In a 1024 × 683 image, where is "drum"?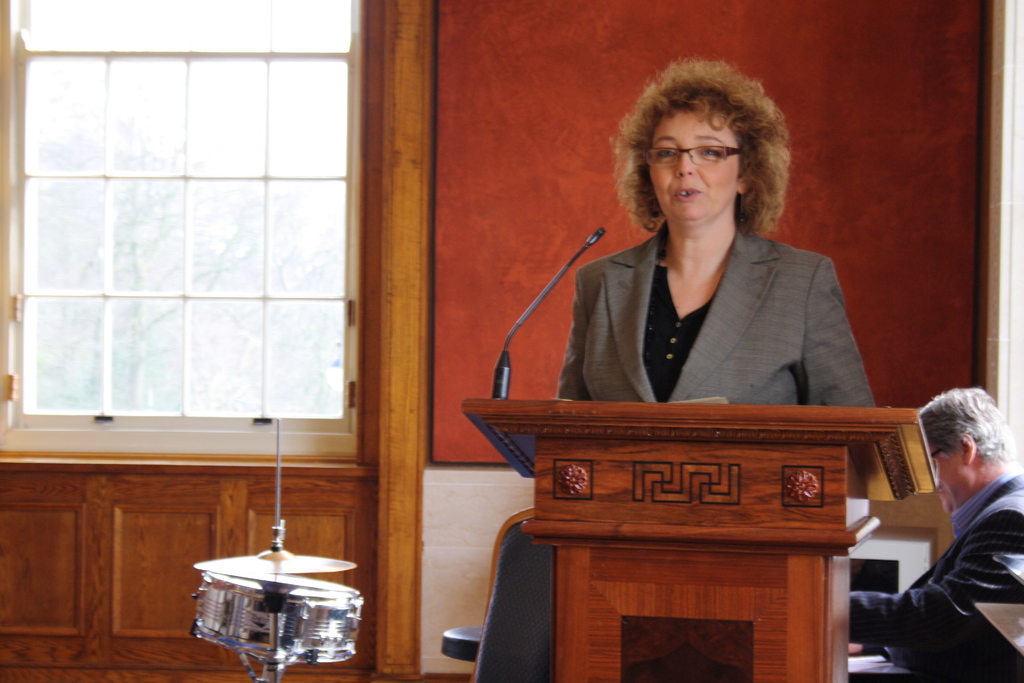
[left=189, top=575, right=356, bottom=658].
